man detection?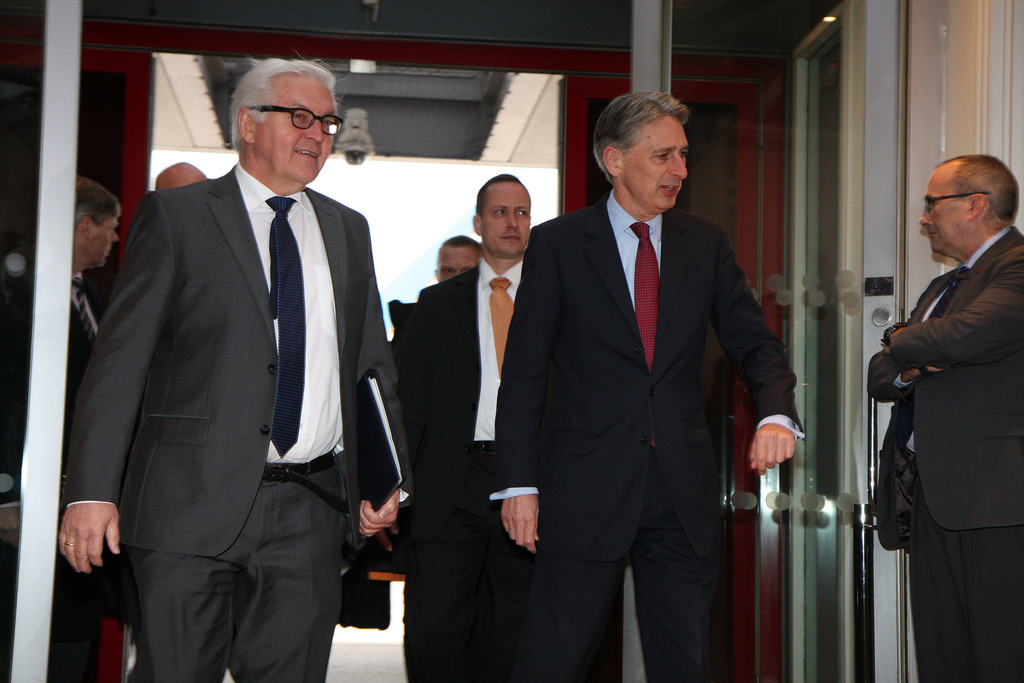
486,94,808,682
